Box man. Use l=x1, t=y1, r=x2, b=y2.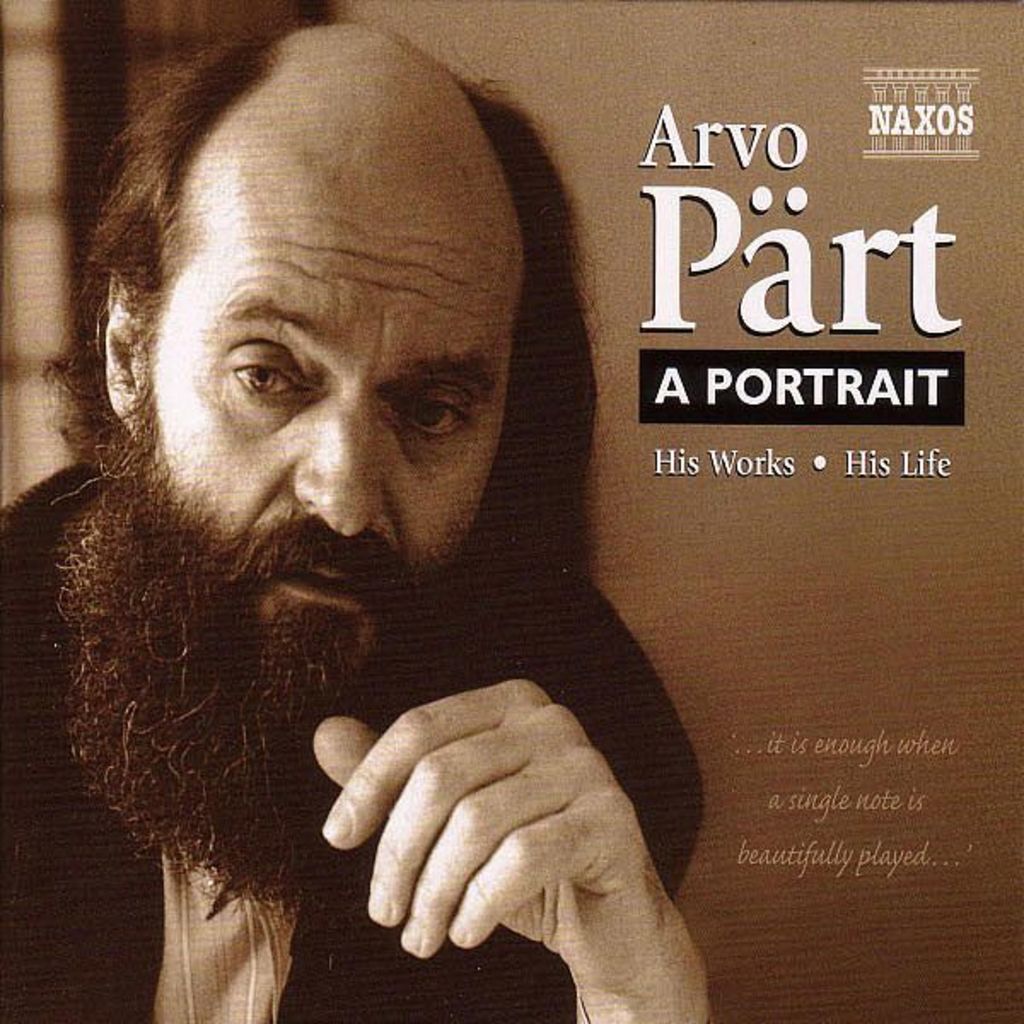
l=27, t=58, r=858, b=990.
